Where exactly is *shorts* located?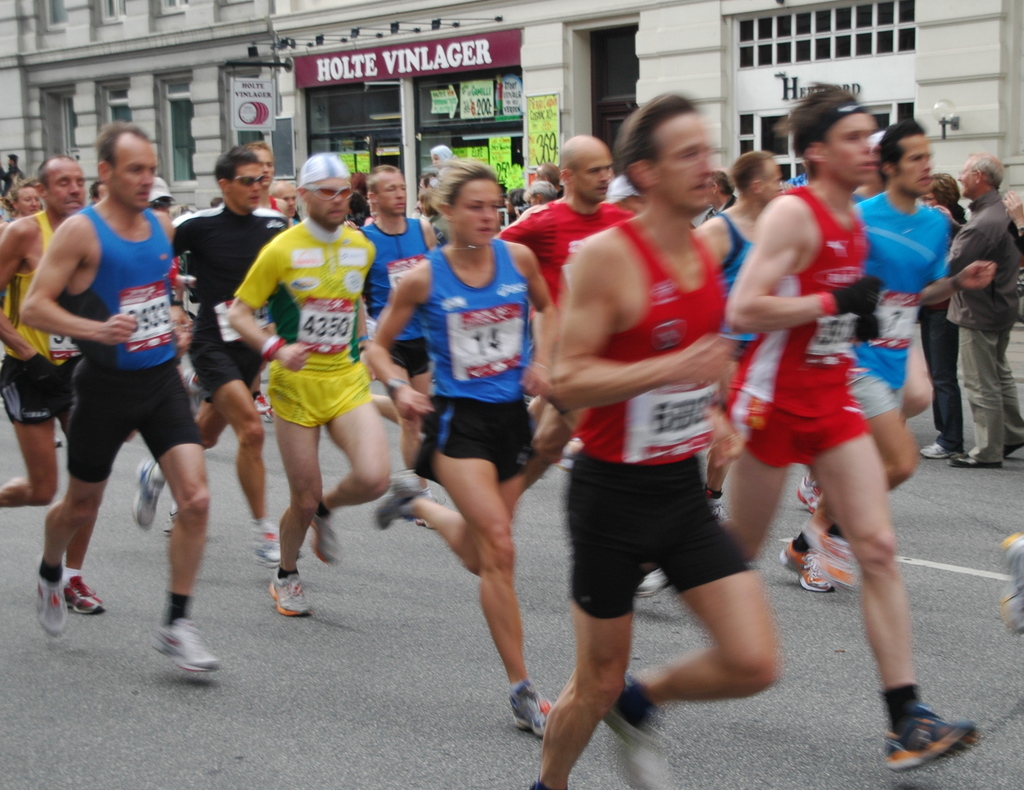
Its bounding box is 390,335,431,373.
